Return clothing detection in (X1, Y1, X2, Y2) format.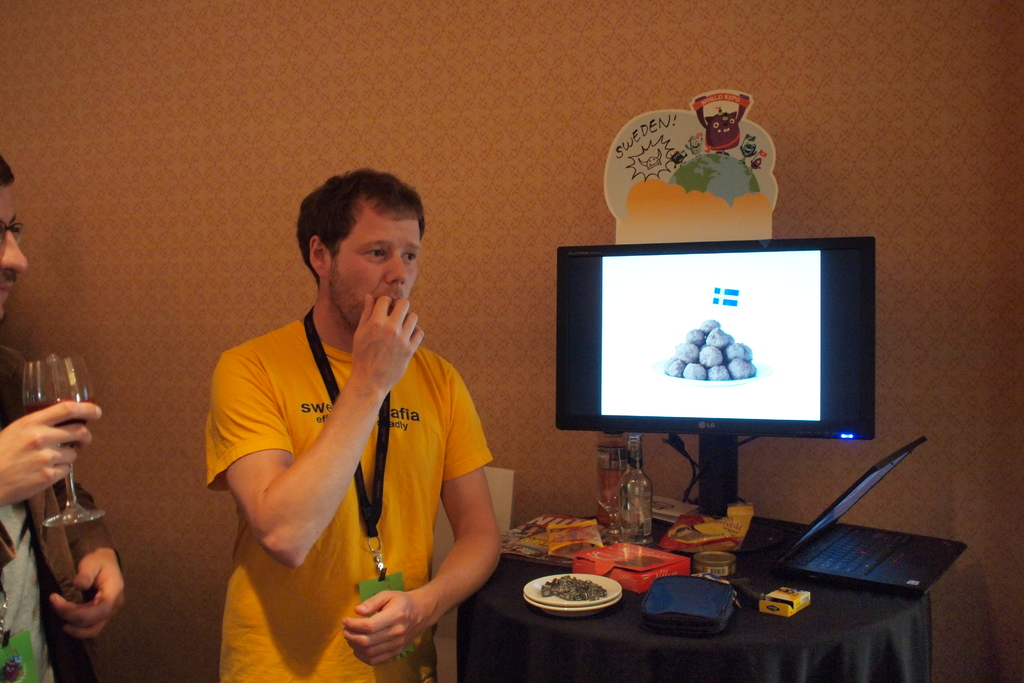
(209, 276, 492, 651).
